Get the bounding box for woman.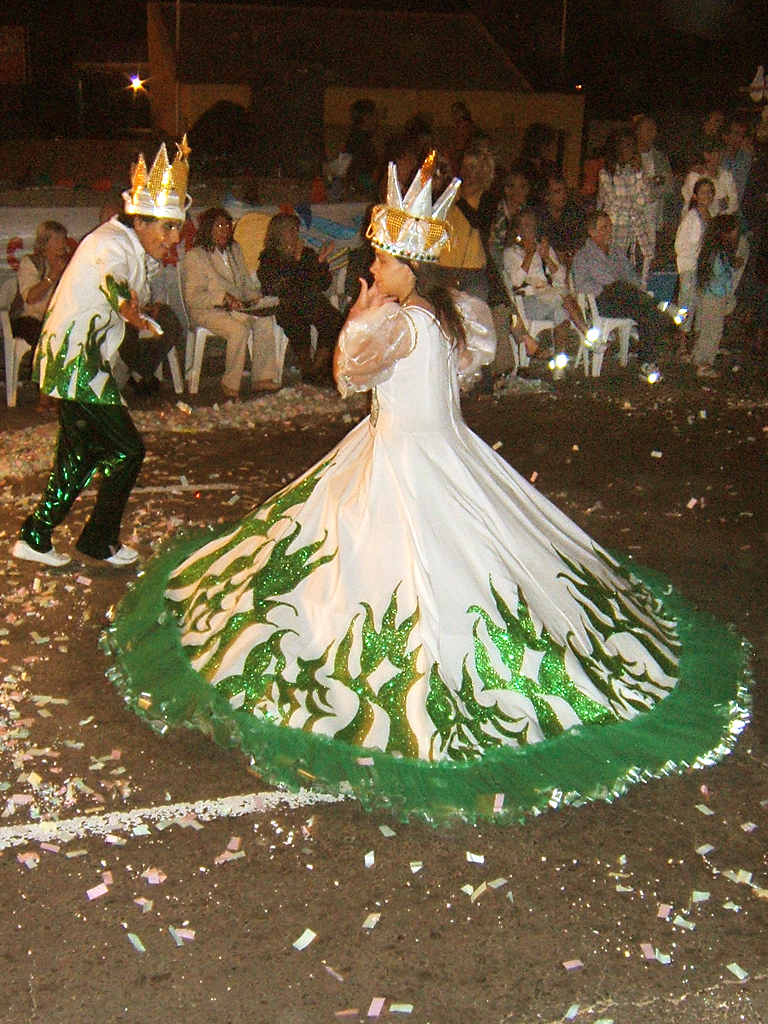
pyautogui.locateOnScreen(254, 210, 344, 382).
